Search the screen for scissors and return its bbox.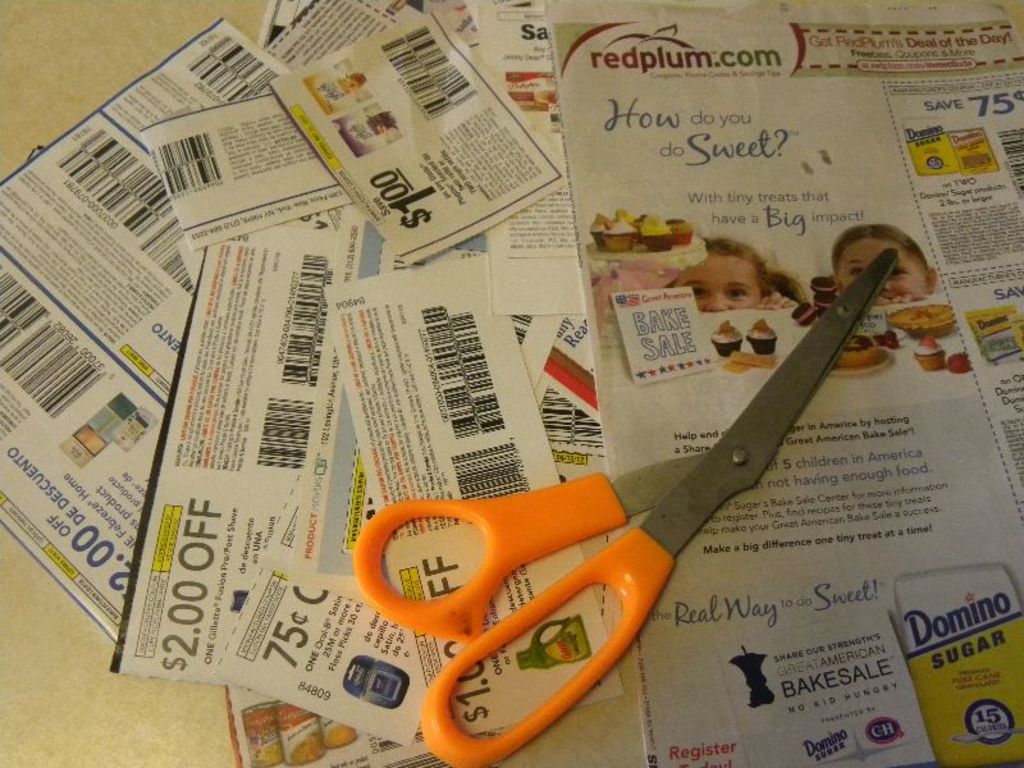
Found: 351,242,896,767.
